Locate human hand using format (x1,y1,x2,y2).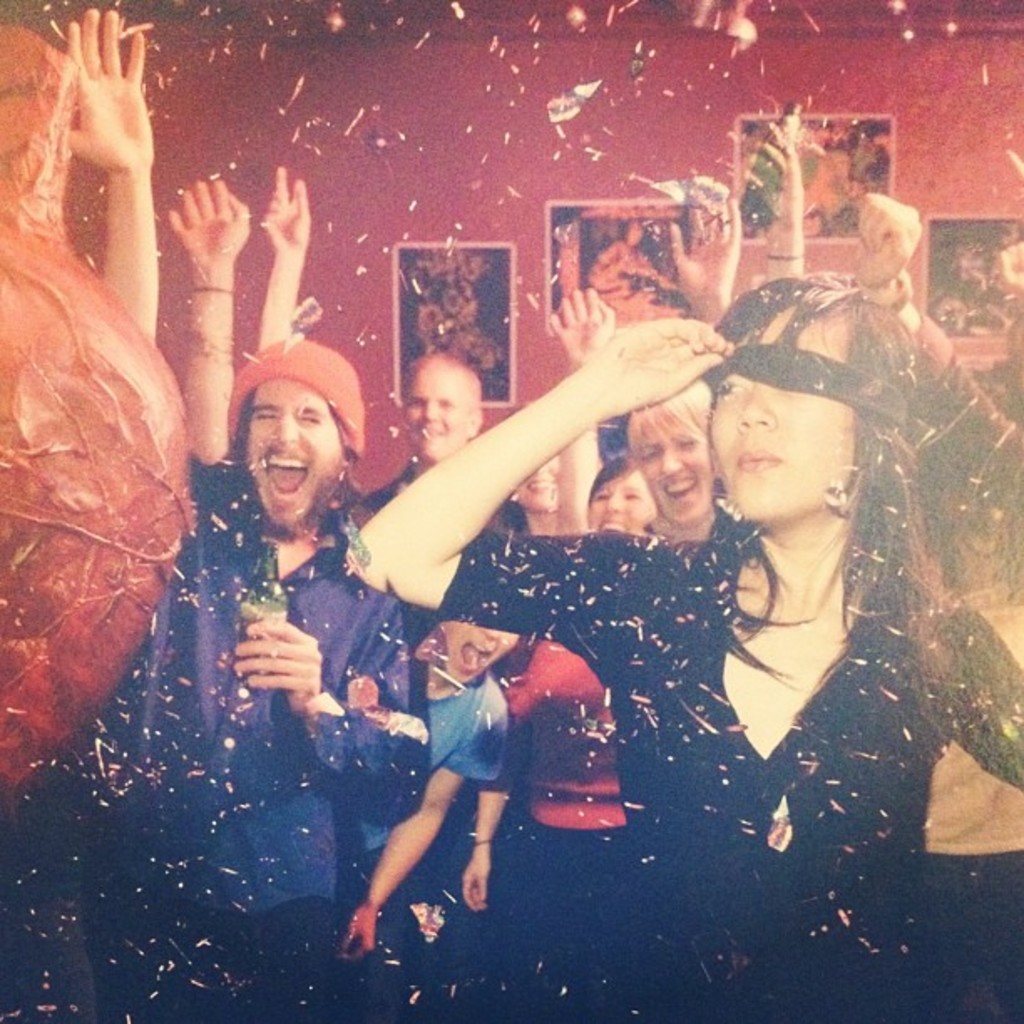
(572,308,751,405).
